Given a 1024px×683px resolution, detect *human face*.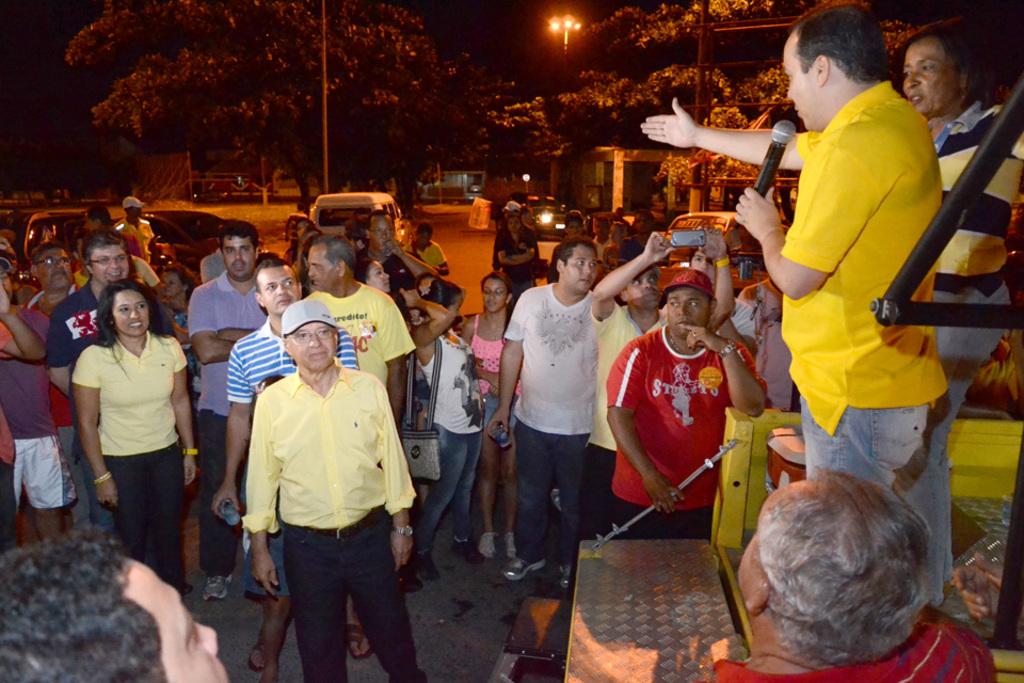
891 46 960 122.
